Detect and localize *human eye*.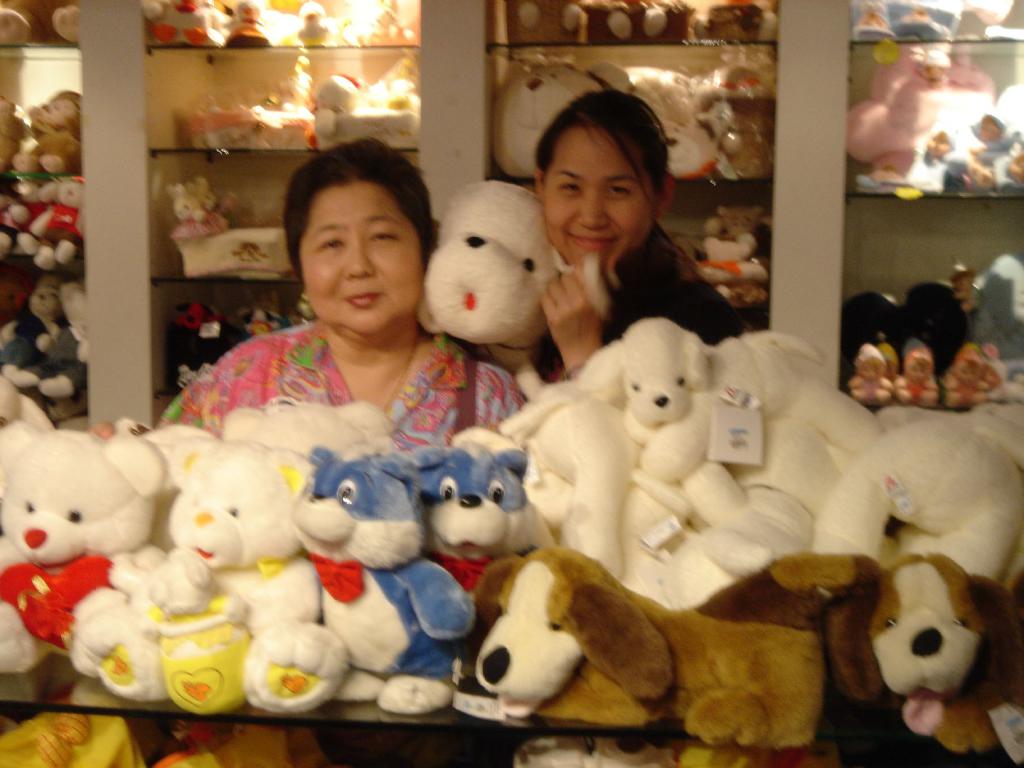
Localized at region(367, 225, 394, 243).
